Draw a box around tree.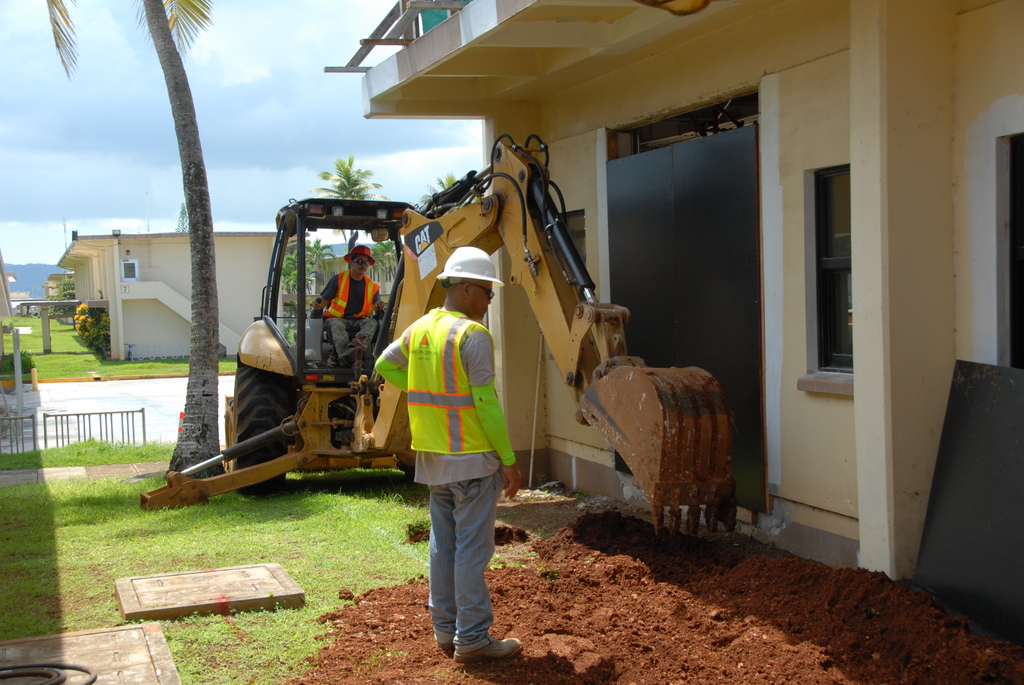
<bbox>305, 234, 337, 288</bbox>.
